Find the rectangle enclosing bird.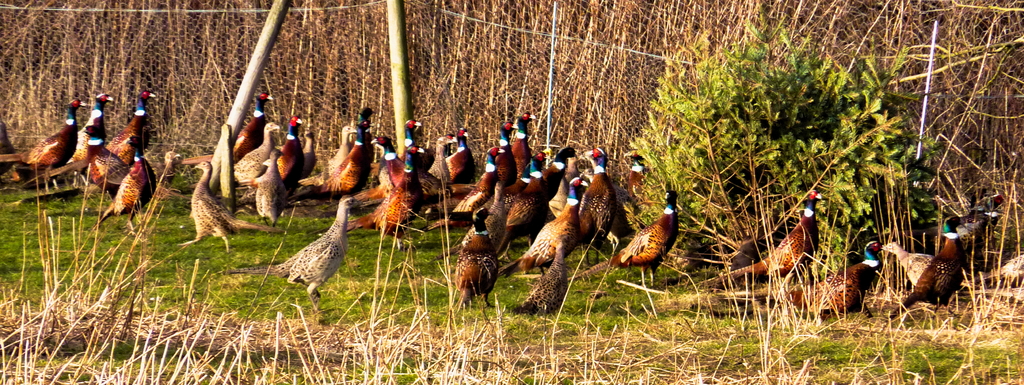
486 116 525 192.
